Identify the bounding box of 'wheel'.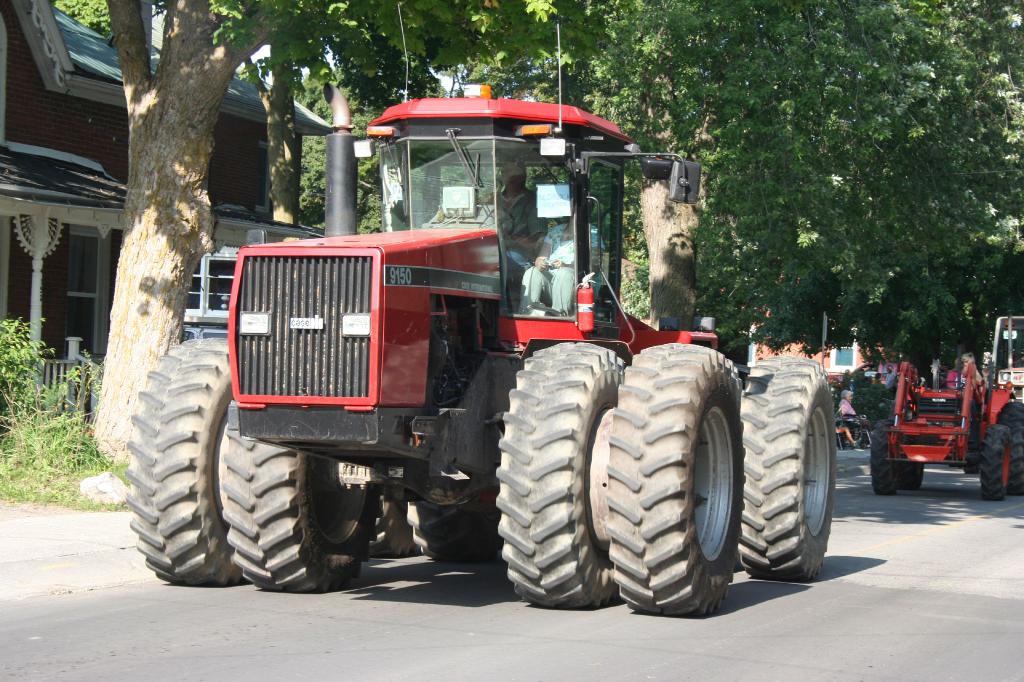
box(998, 402, 1023, 493).
